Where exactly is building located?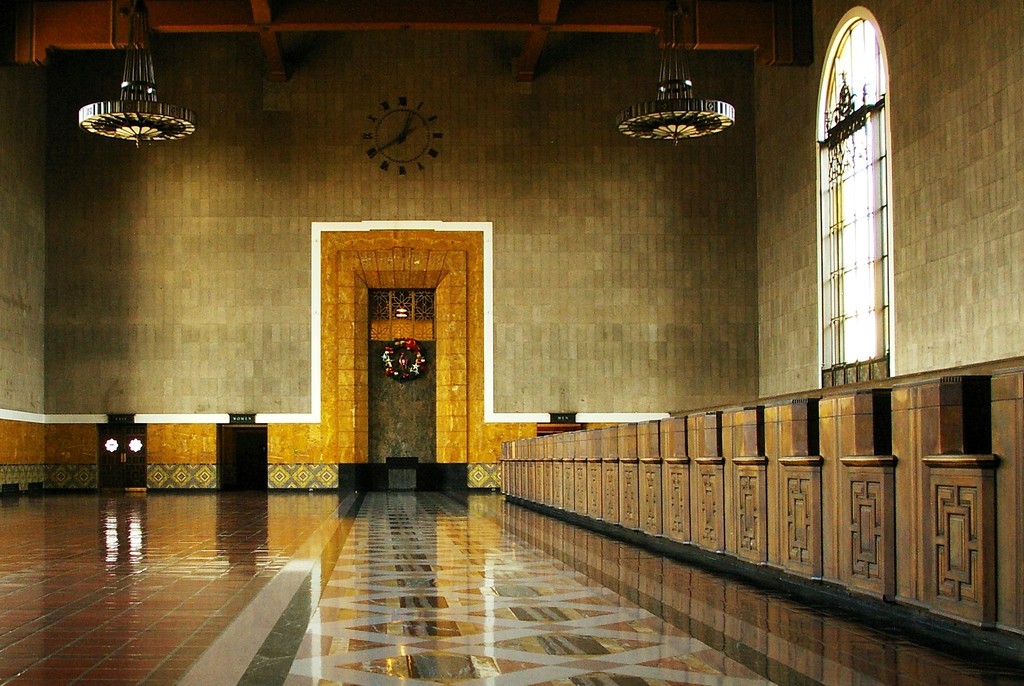
Its bounding box is {"left": 0, "top": 0, "right": 1023, "bottom": 685}.
